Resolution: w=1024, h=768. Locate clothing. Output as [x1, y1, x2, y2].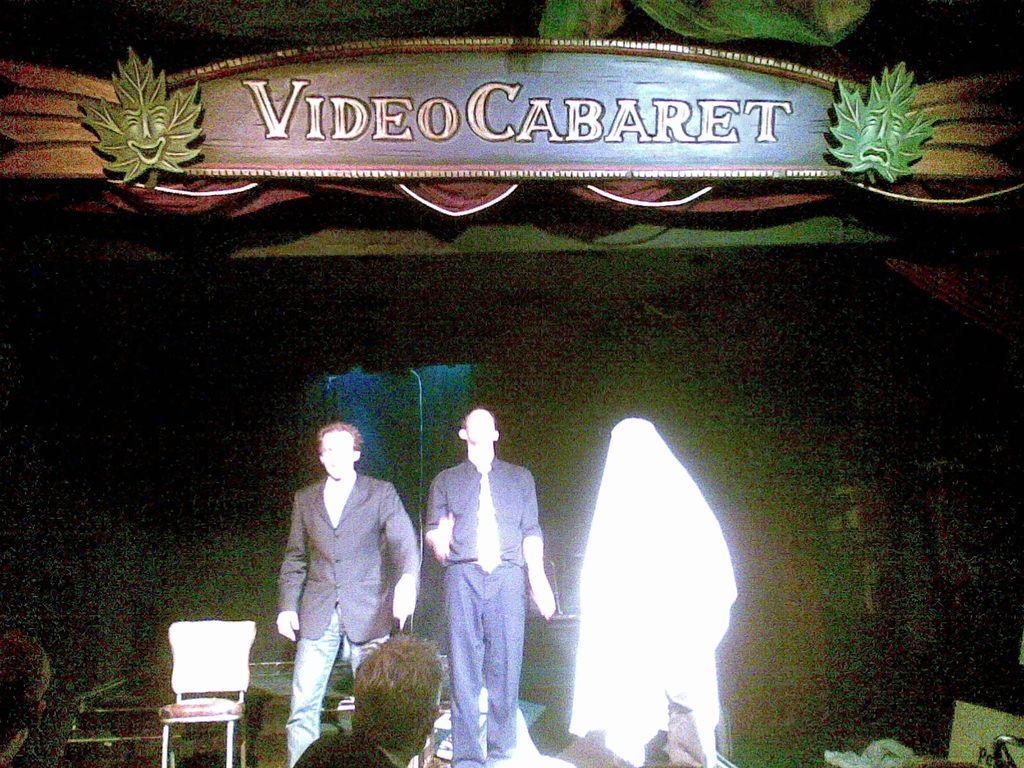
[271, 466, 418, 767].
